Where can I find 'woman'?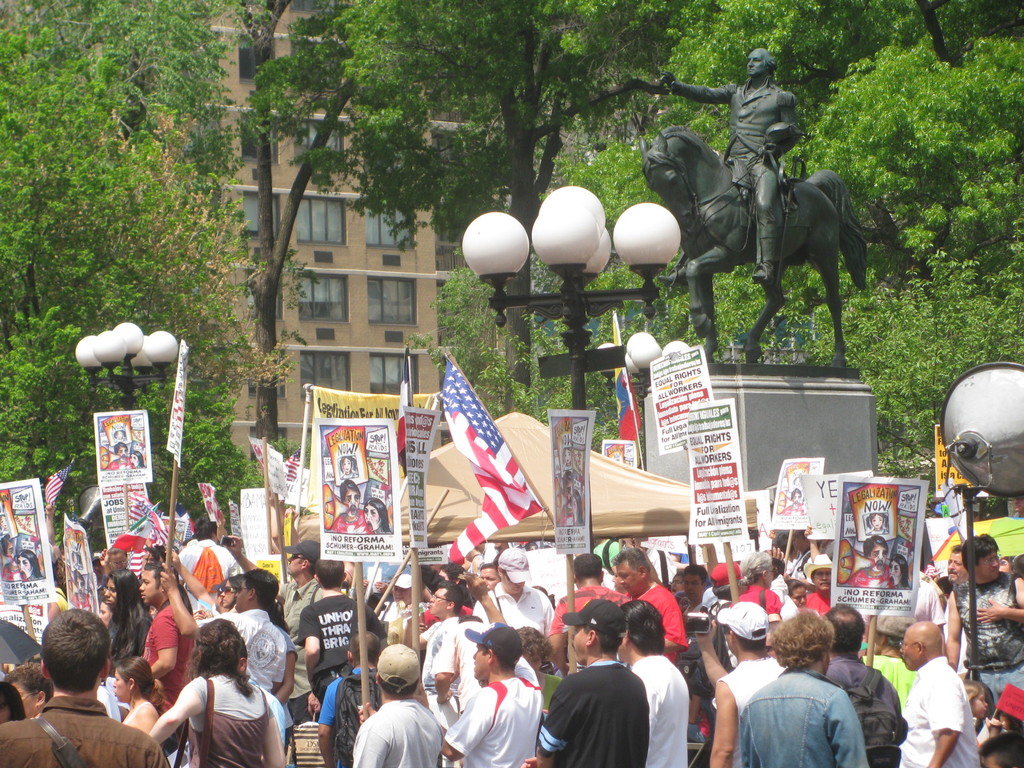
You can find it at BBox(17, 550, 47, 581).
